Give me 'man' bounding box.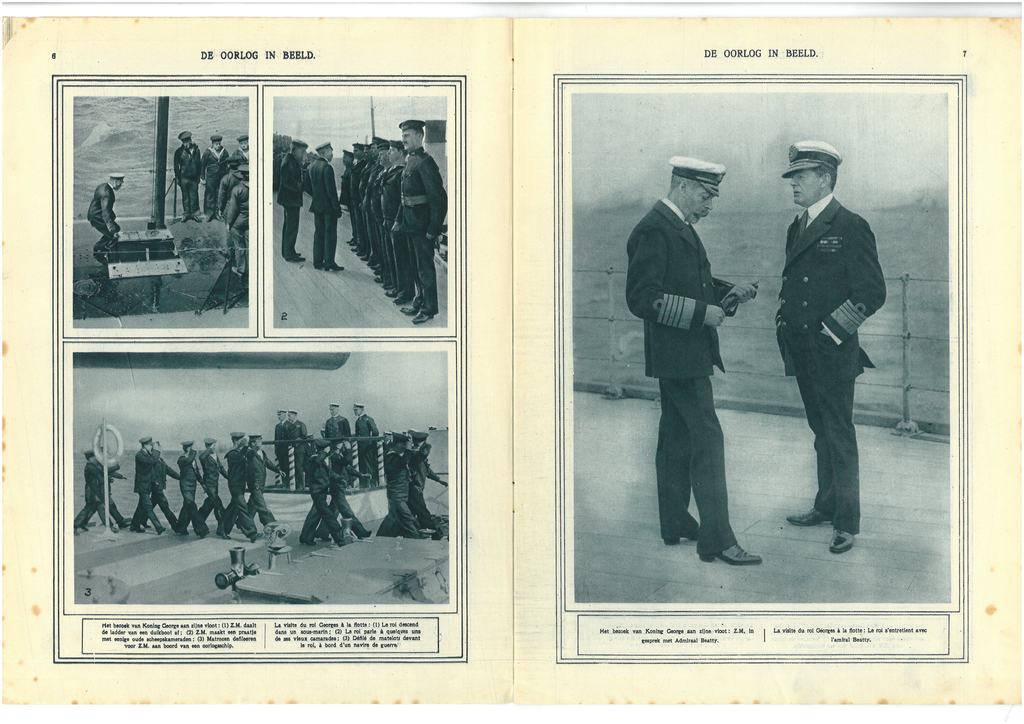
{"left": 172, "top": 128, "right": 202, "bottom": 224}.
